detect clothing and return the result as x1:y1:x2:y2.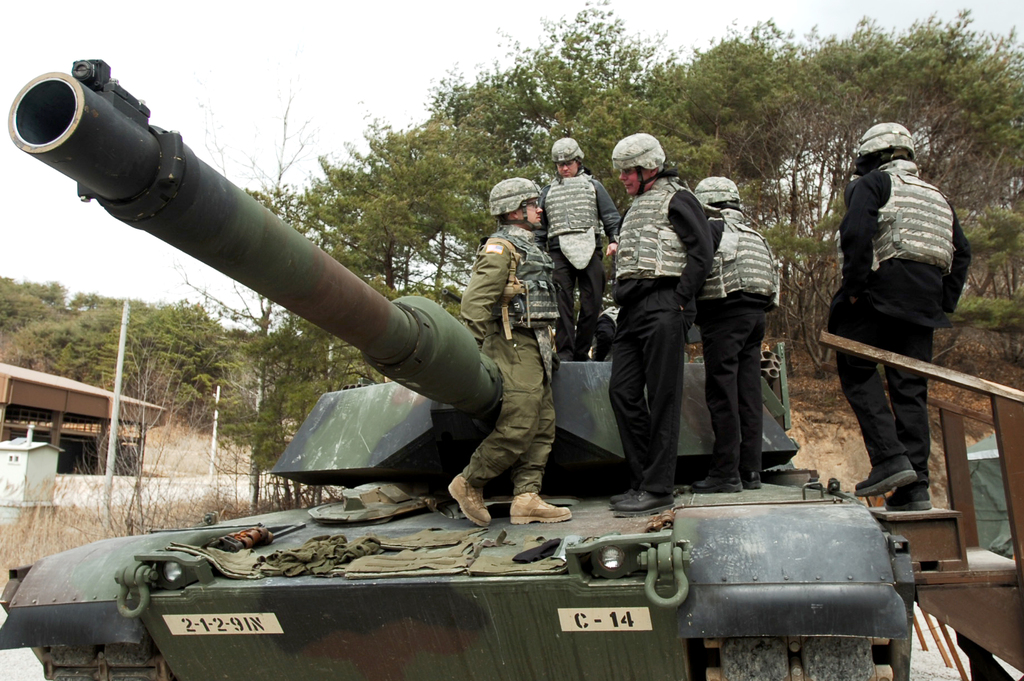
828:95:982:513.
